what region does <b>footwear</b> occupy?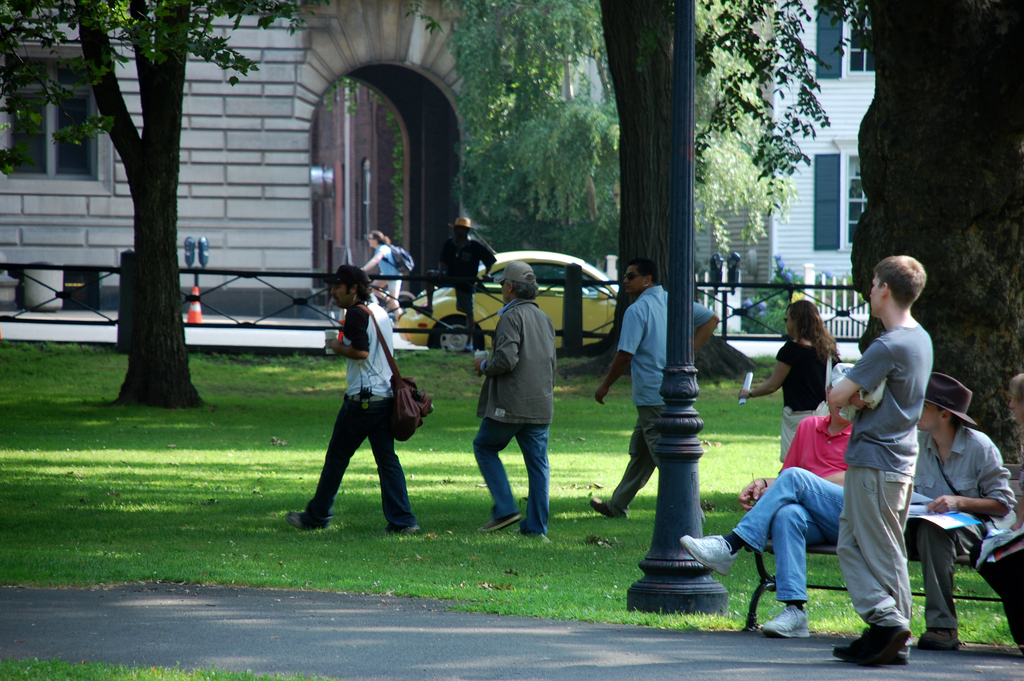
[386,525,420,532].
